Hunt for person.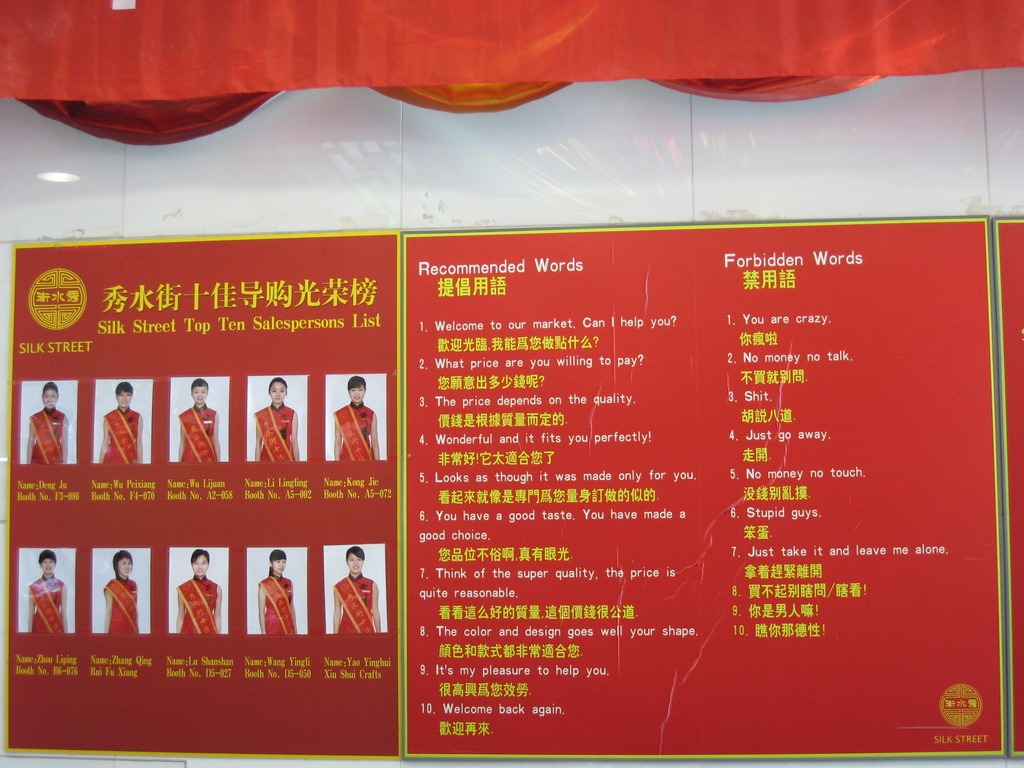
Hunted down at 253 376 305 461.
